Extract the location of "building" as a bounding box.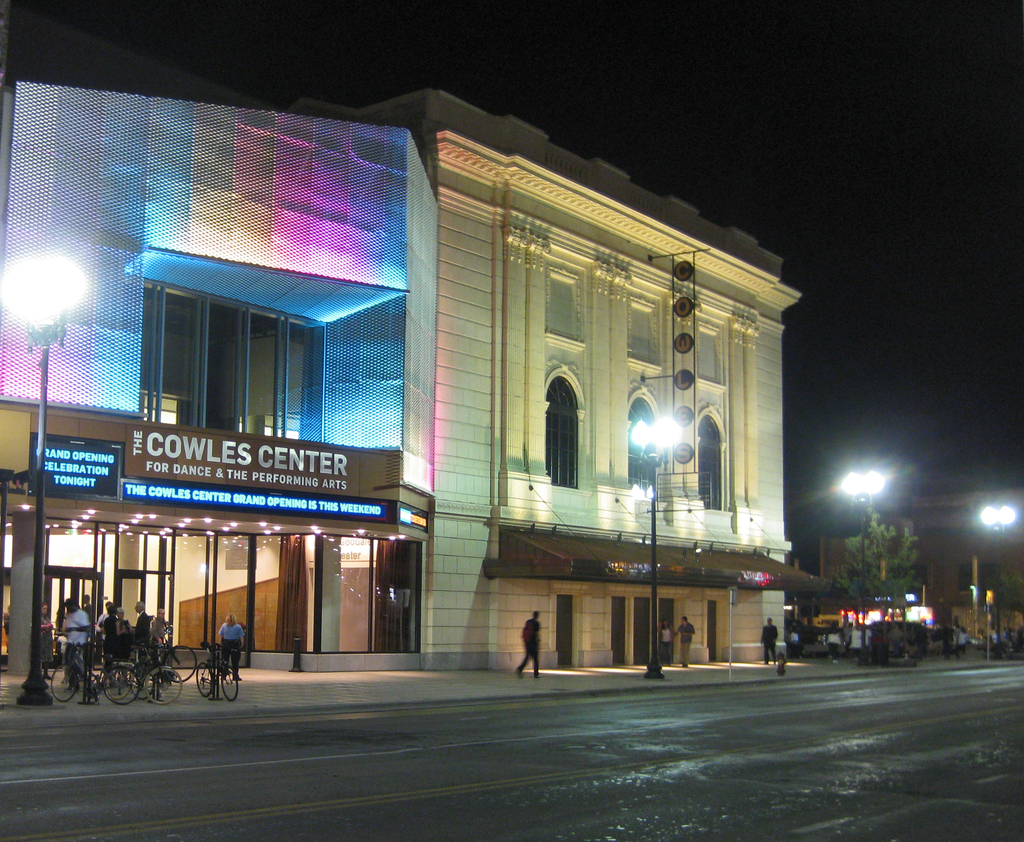
bbox(287, 85, 795, 669).
